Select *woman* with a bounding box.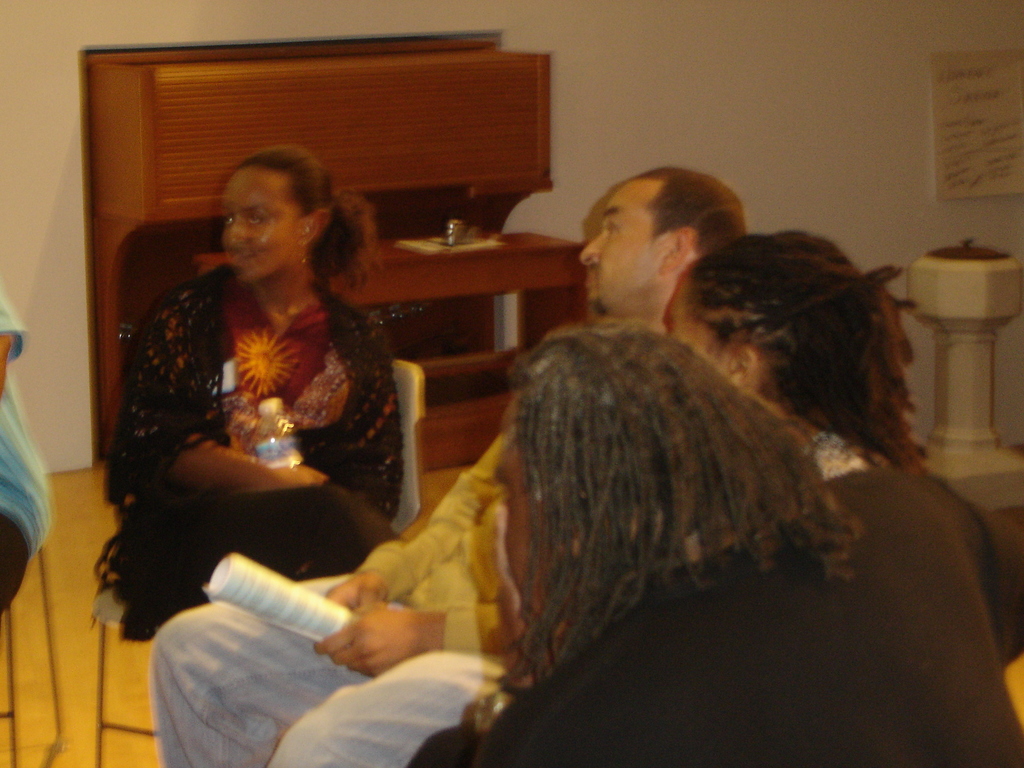
[left=86, top=132, right=445, bottom=619].
